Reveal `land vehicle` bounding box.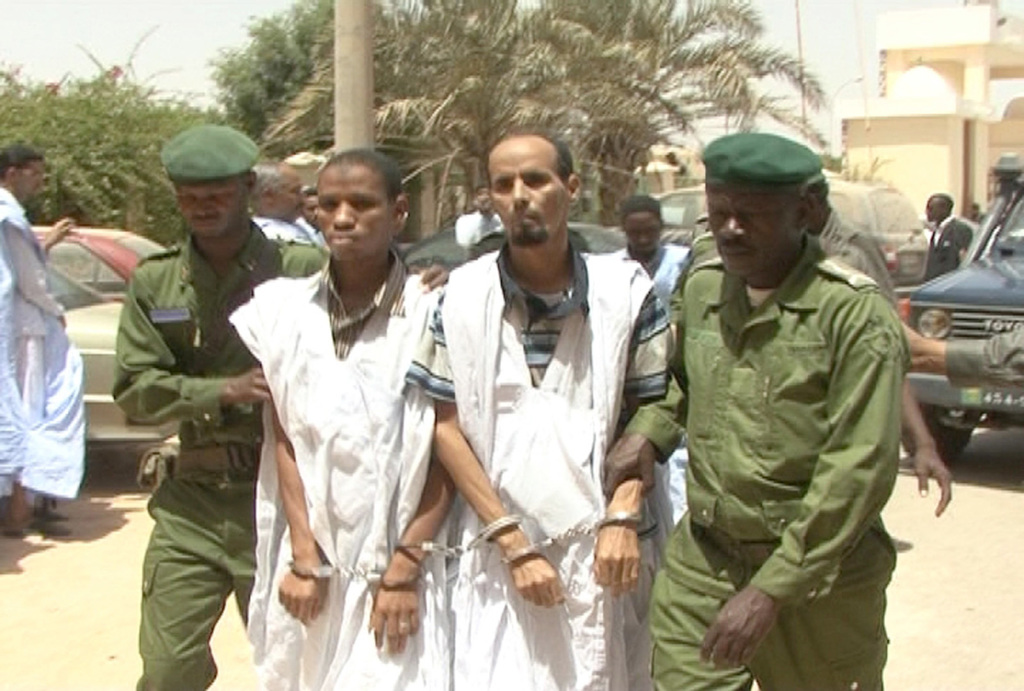
Revealed: <box>910,203,1021,460</box>.
